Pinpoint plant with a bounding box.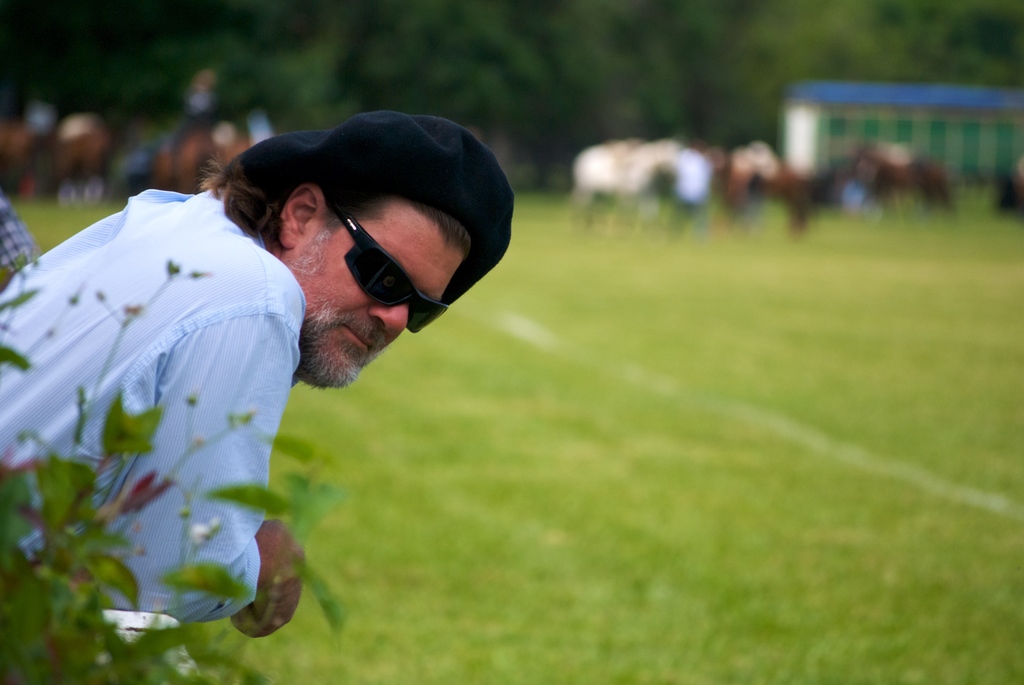
(0, 247, 344, 684).
